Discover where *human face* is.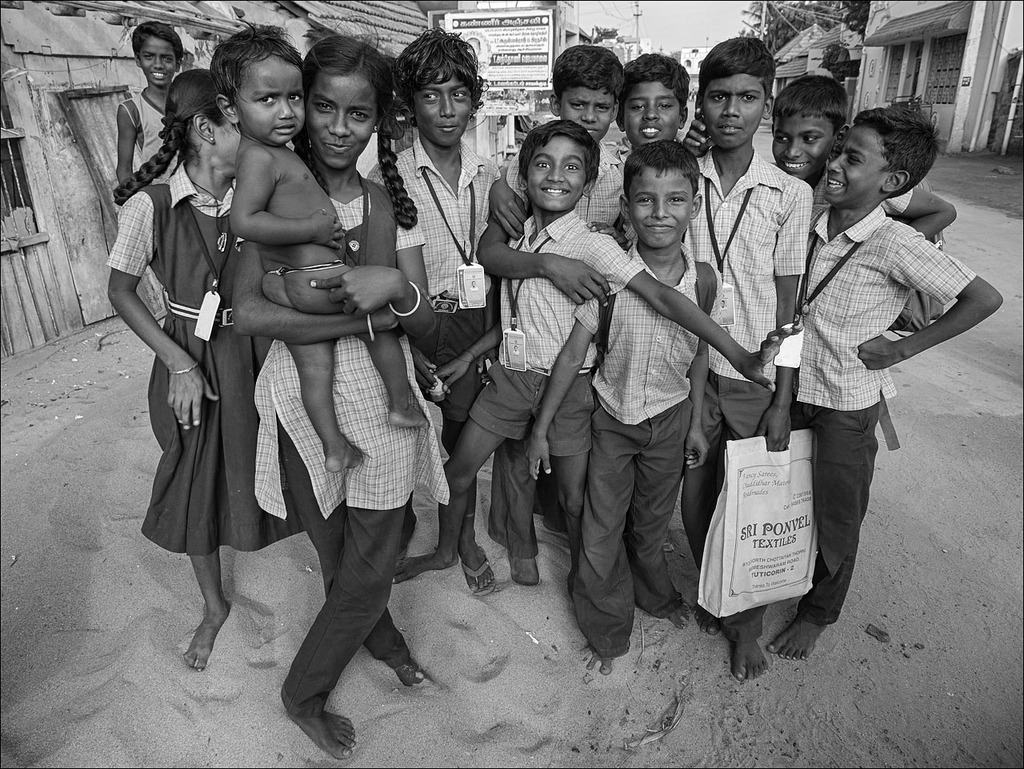
Discovered at {"left": 139, "top": 35, "right": 181, "bottom": 85}.
